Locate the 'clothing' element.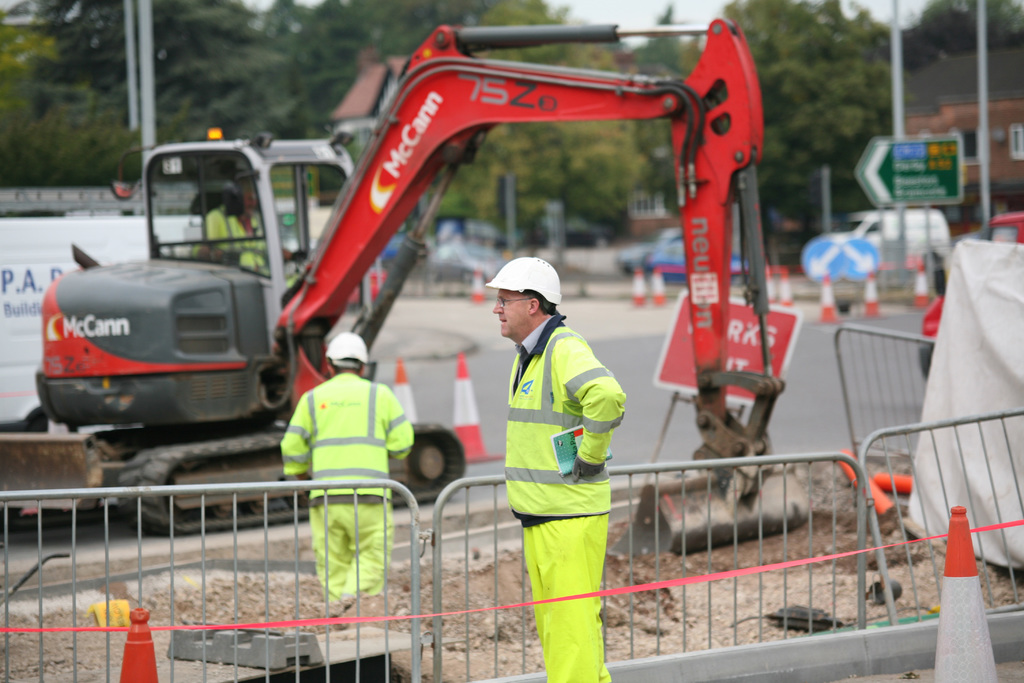
Element bbox: x1=487, y1=281, x2=633, y2=653.
